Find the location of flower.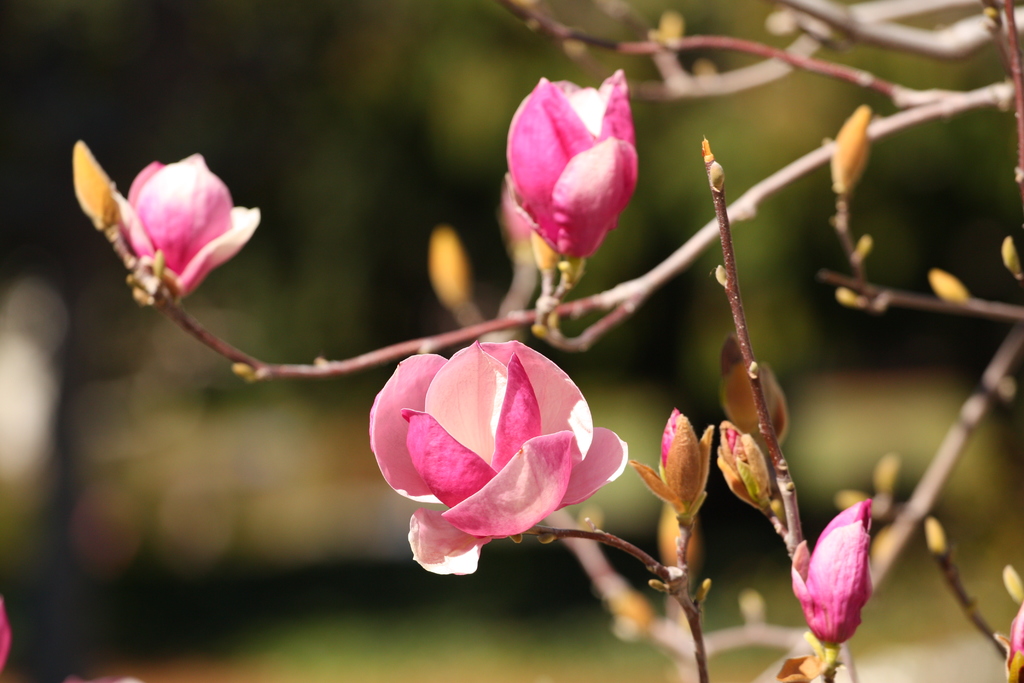
Location: select_region(794, 505, 893, 663).
